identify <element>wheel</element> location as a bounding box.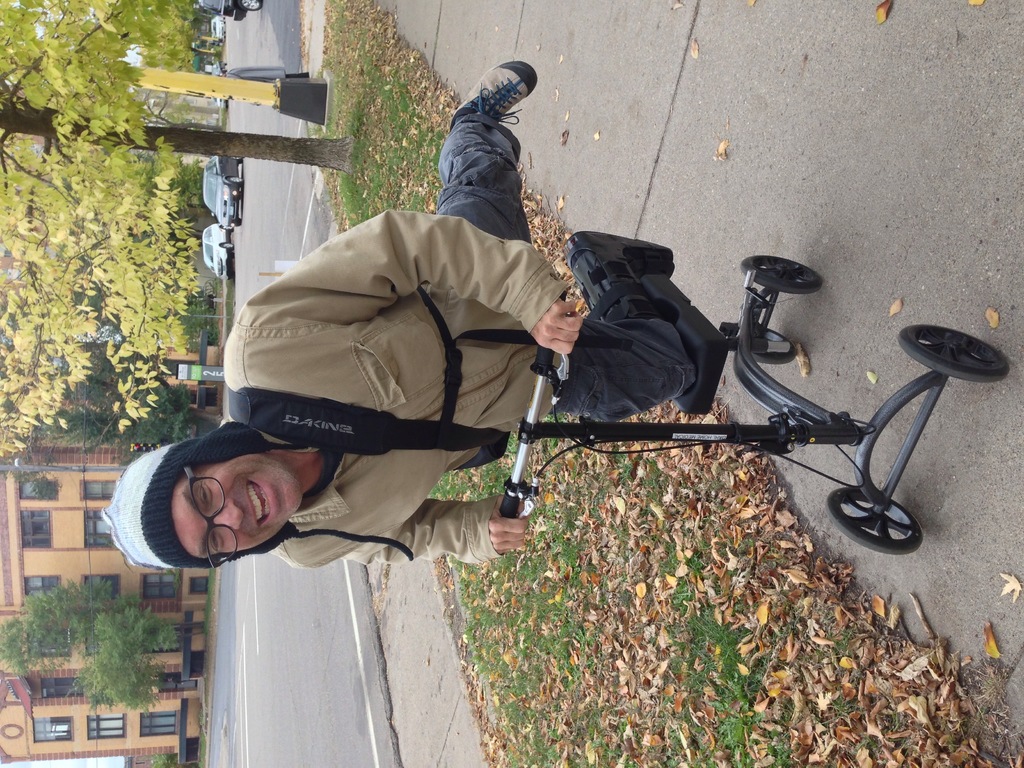
left=742, top=320, right=797, bottom=365.
